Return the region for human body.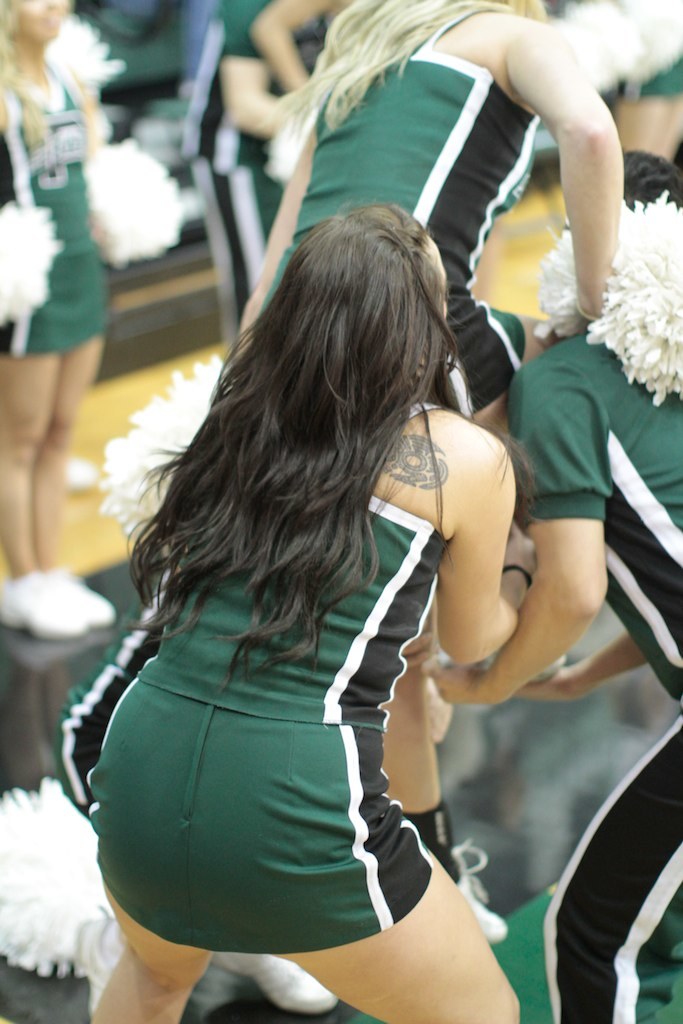
bbox=(235, 0, 620, 682).
